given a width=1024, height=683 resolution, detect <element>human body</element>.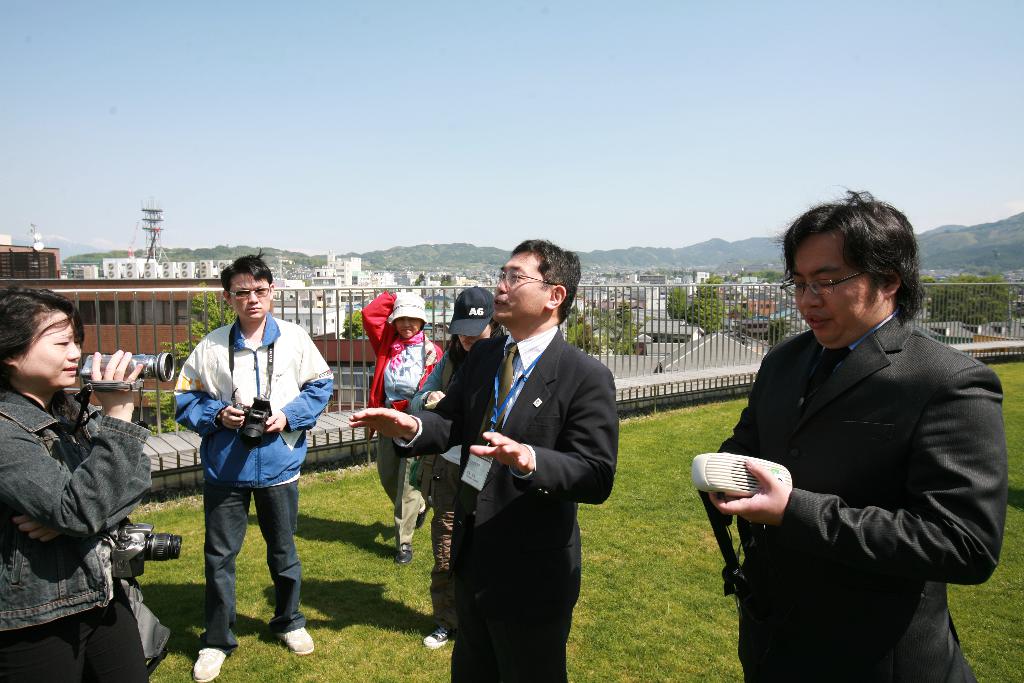
169,313,339,682.
